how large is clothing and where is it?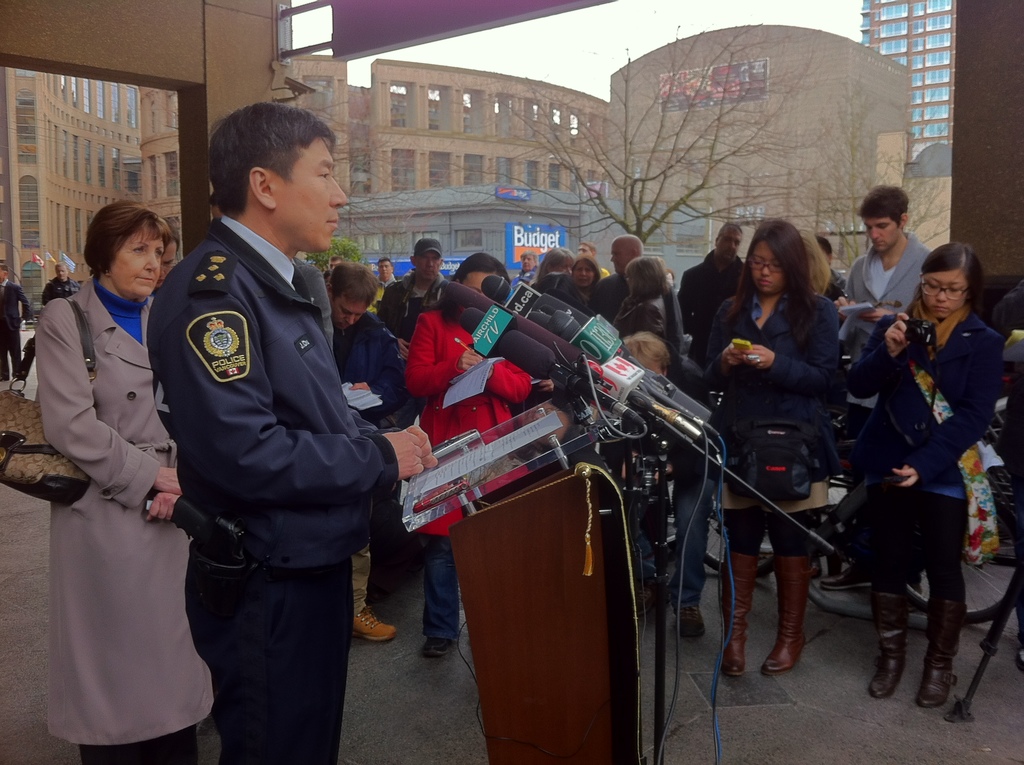
Bounding box: bbox=[129, 199, 394, 737].
